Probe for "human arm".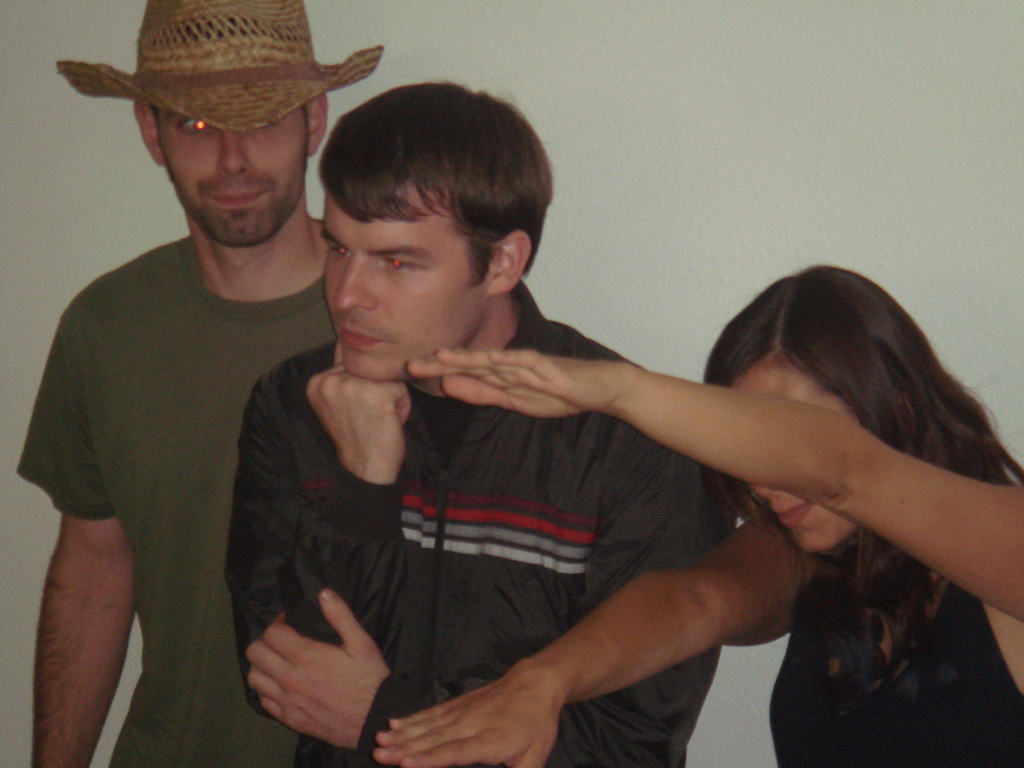
Probe result: (left=8, top=434, right=136, bottom=767).
